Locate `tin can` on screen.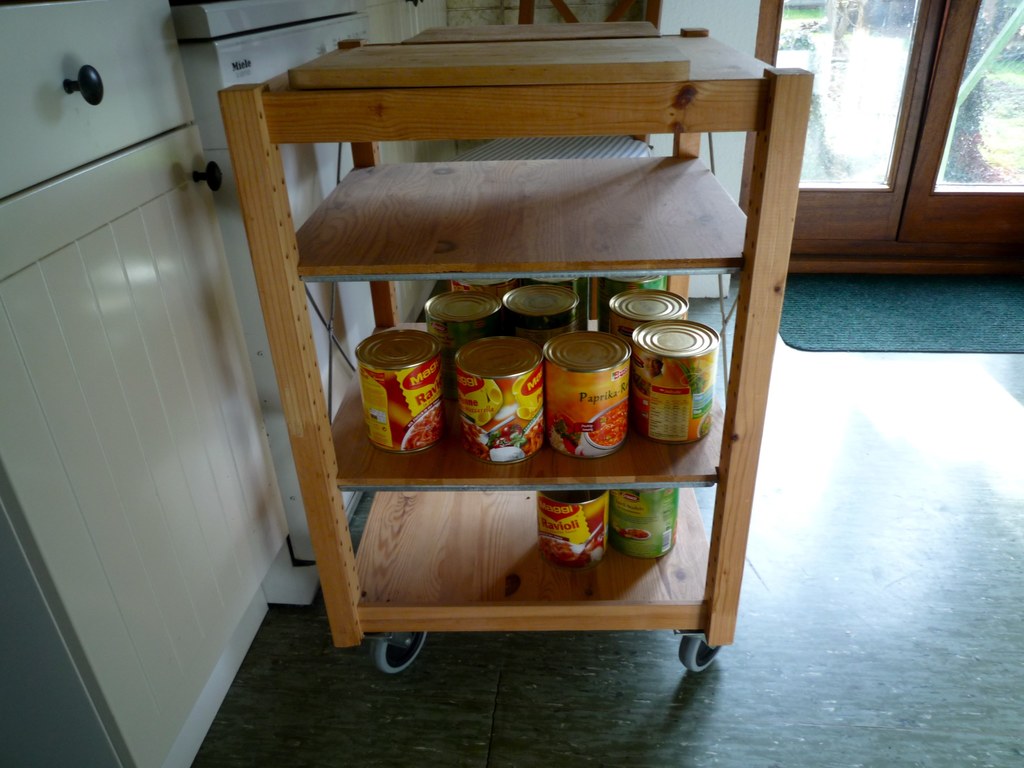
On screen at 546:325:636:467.
